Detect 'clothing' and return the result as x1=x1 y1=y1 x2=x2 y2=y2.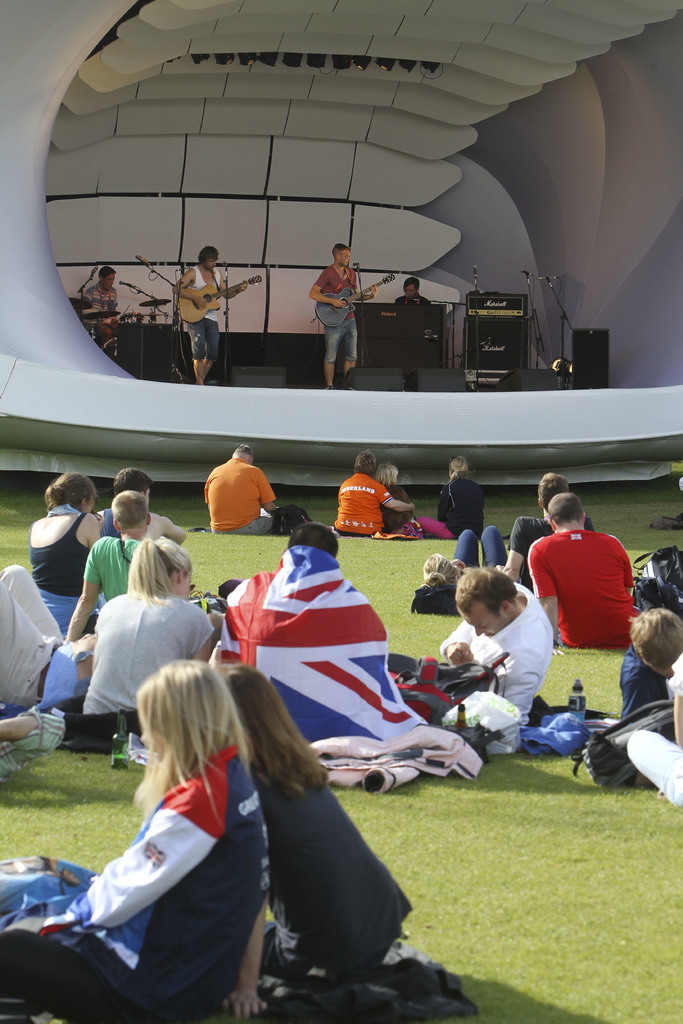
x1=451 y1=580 x2=561 y2=756.
